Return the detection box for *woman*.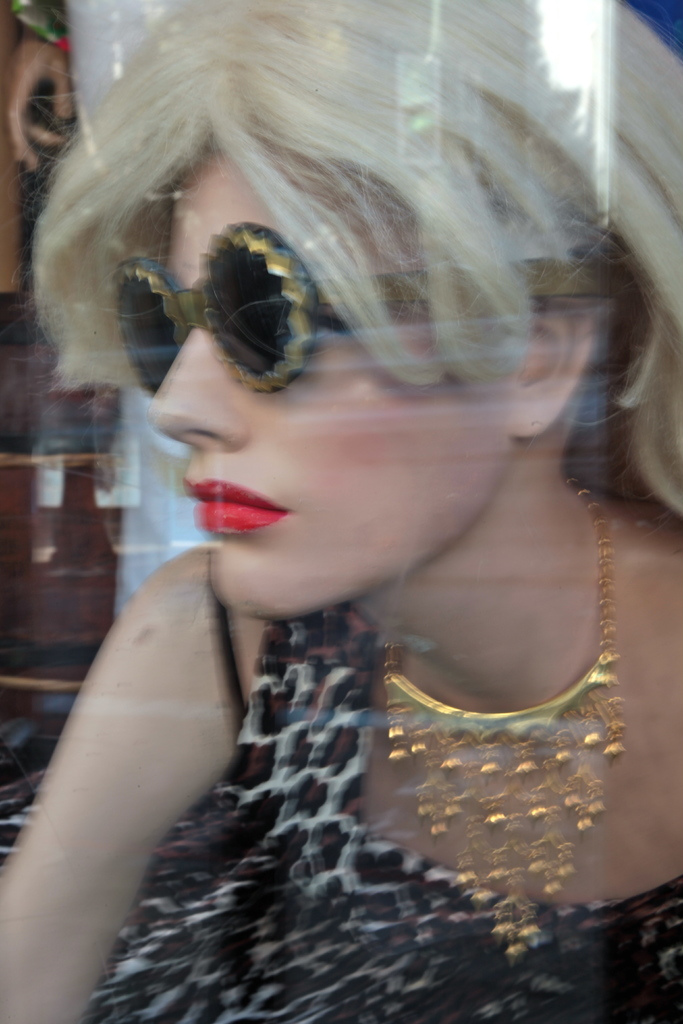
l=1, t=12, r=658, b=996.
